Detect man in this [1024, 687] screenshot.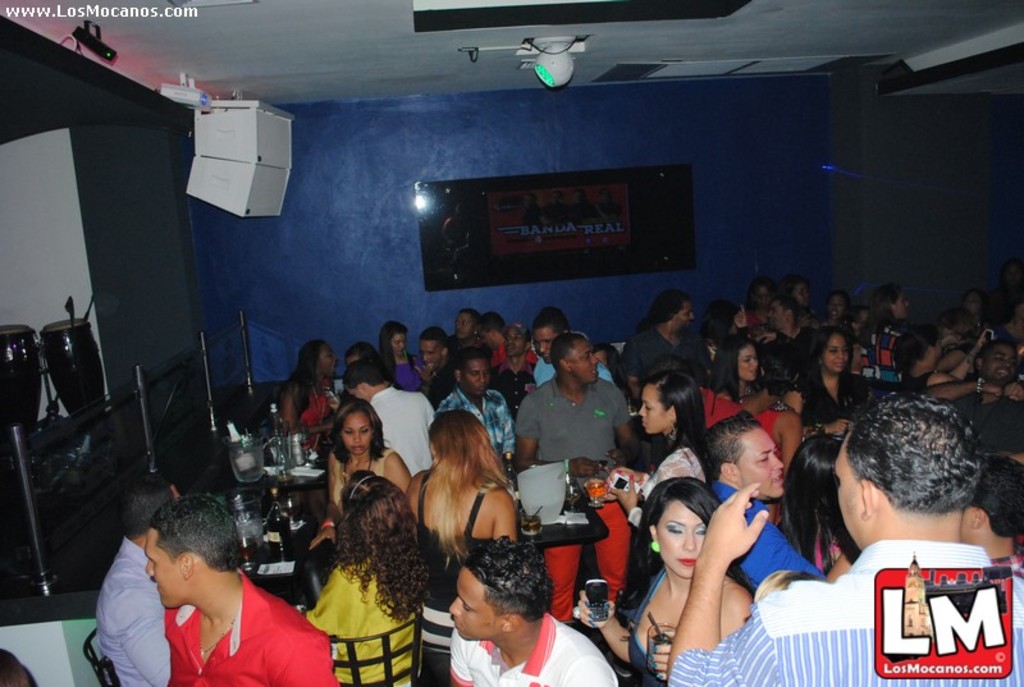
Detection: crop(732, 292, 820, 397).
